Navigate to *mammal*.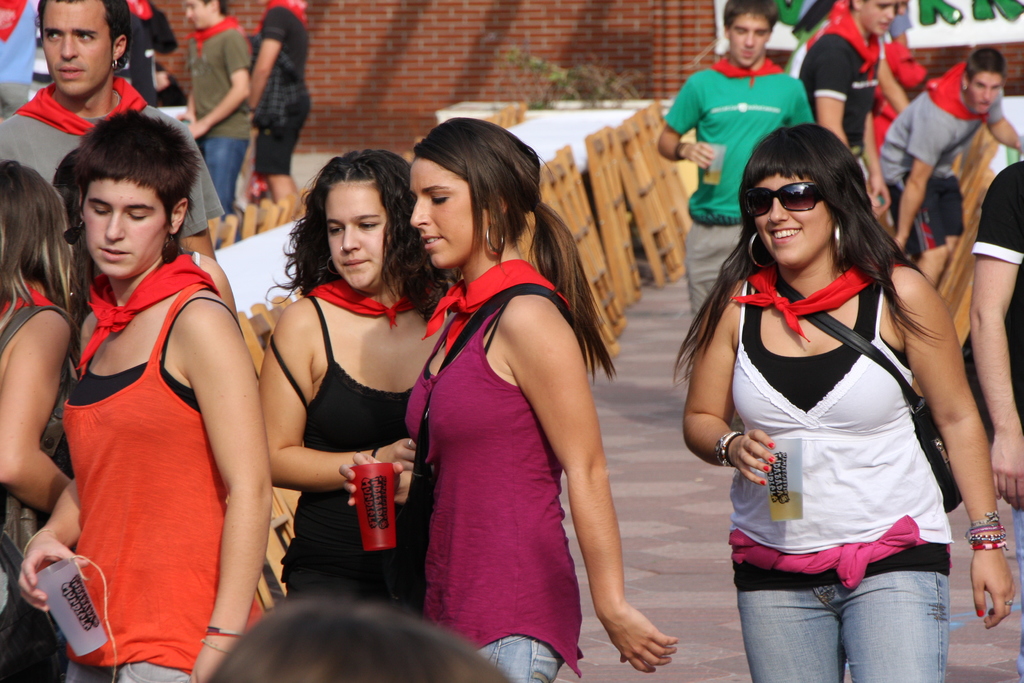
Navigation target: crop(204, 582, 519, 682).
